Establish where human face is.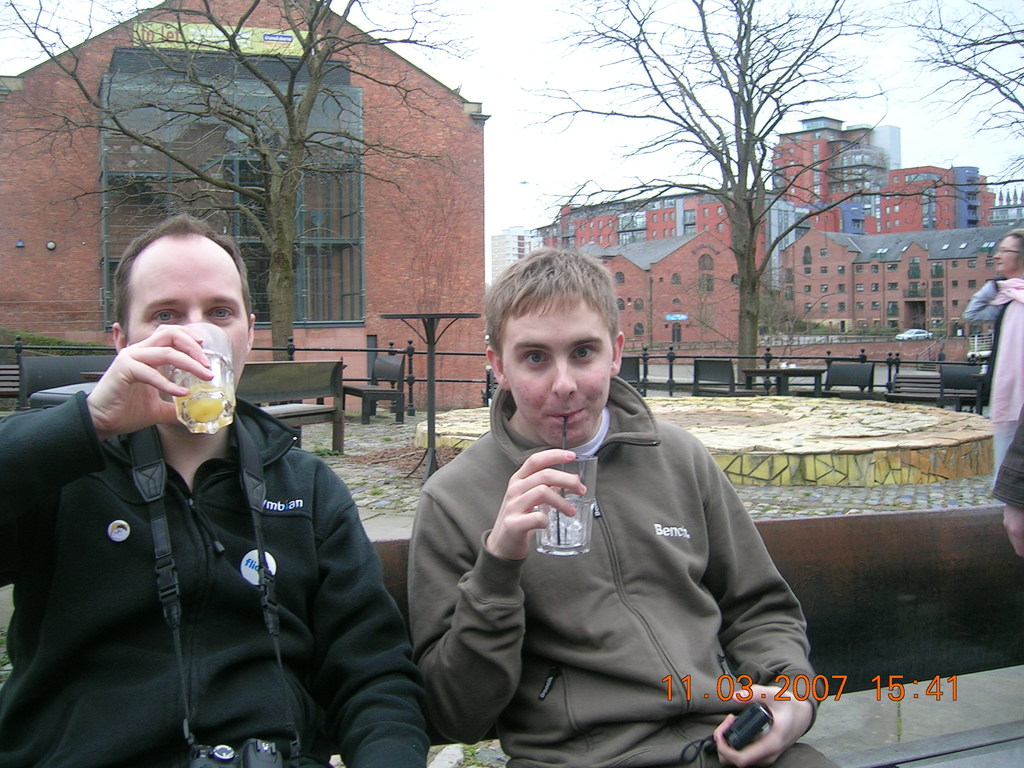
Established at x1=132 y1=236 x2=249 y2=405.
